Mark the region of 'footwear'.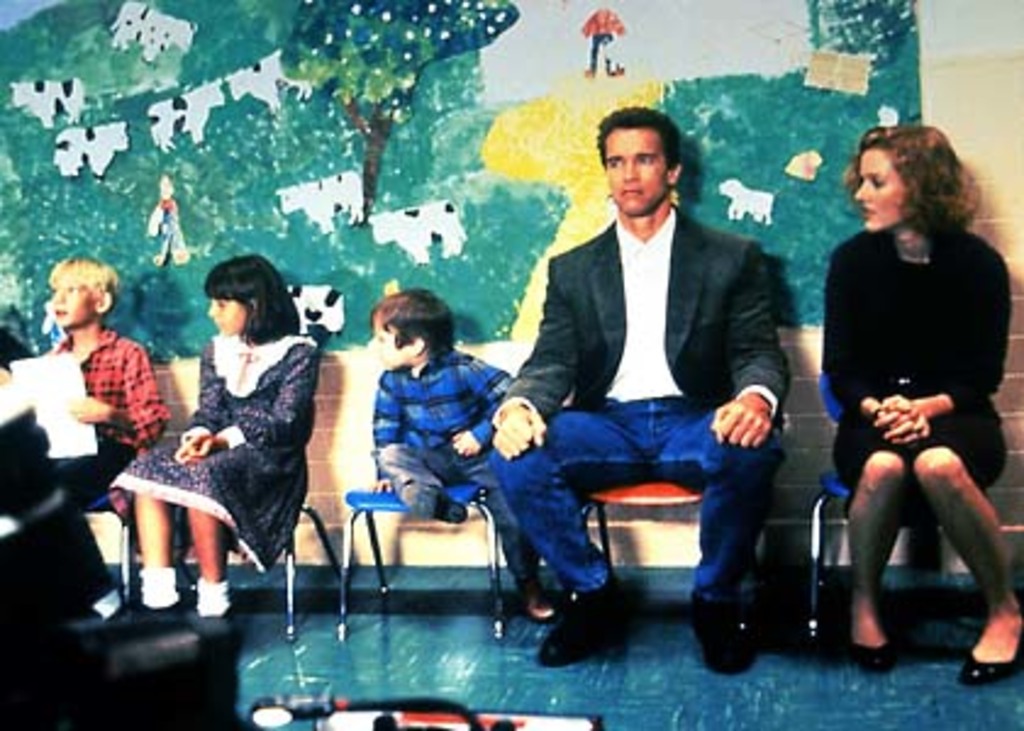
Region: bbox(846, 638, 892, 675).
